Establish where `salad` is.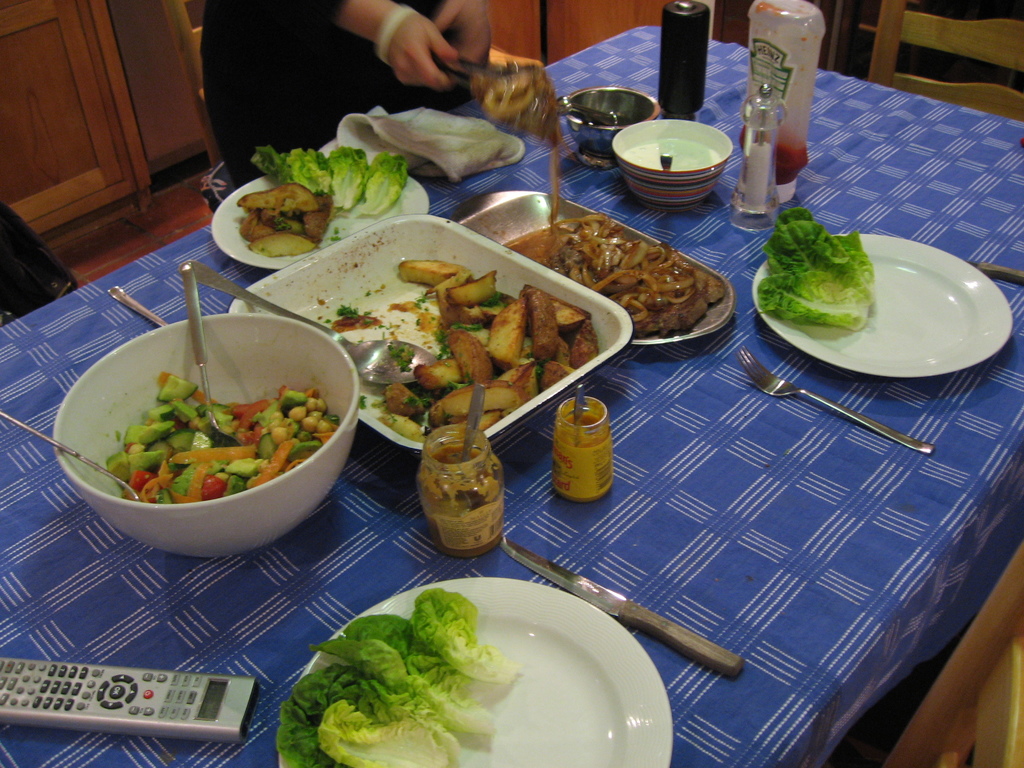
Established at <region>100, 359, 332, 503</region>.
